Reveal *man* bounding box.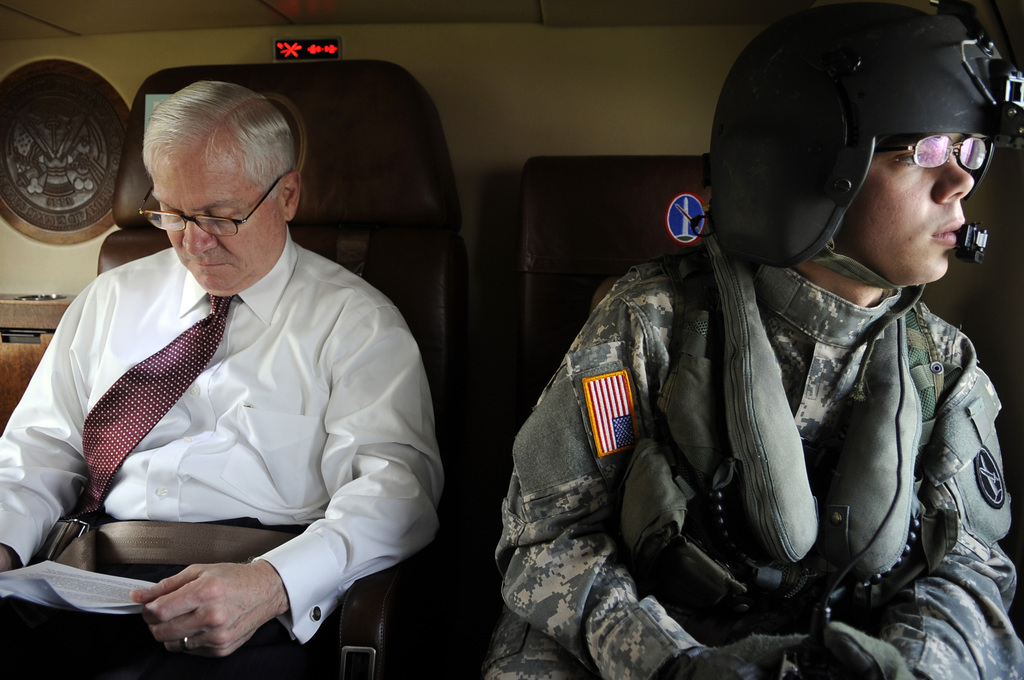
Revealed: 0,80,444,679.
